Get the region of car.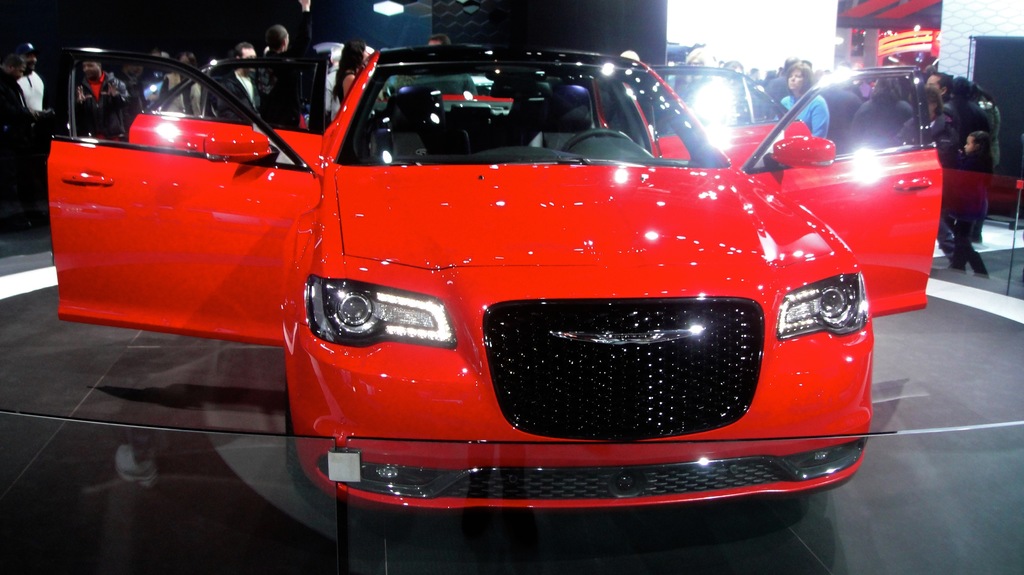
45/41/942/574.
